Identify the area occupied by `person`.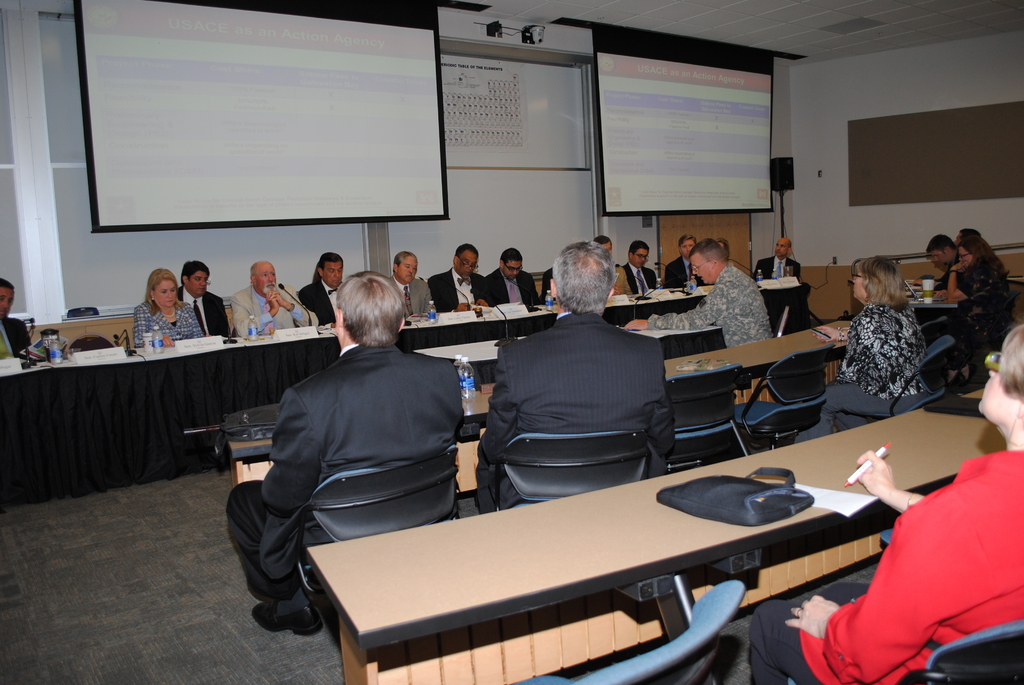
Area: bbox=[478, 243, 675, 516].
